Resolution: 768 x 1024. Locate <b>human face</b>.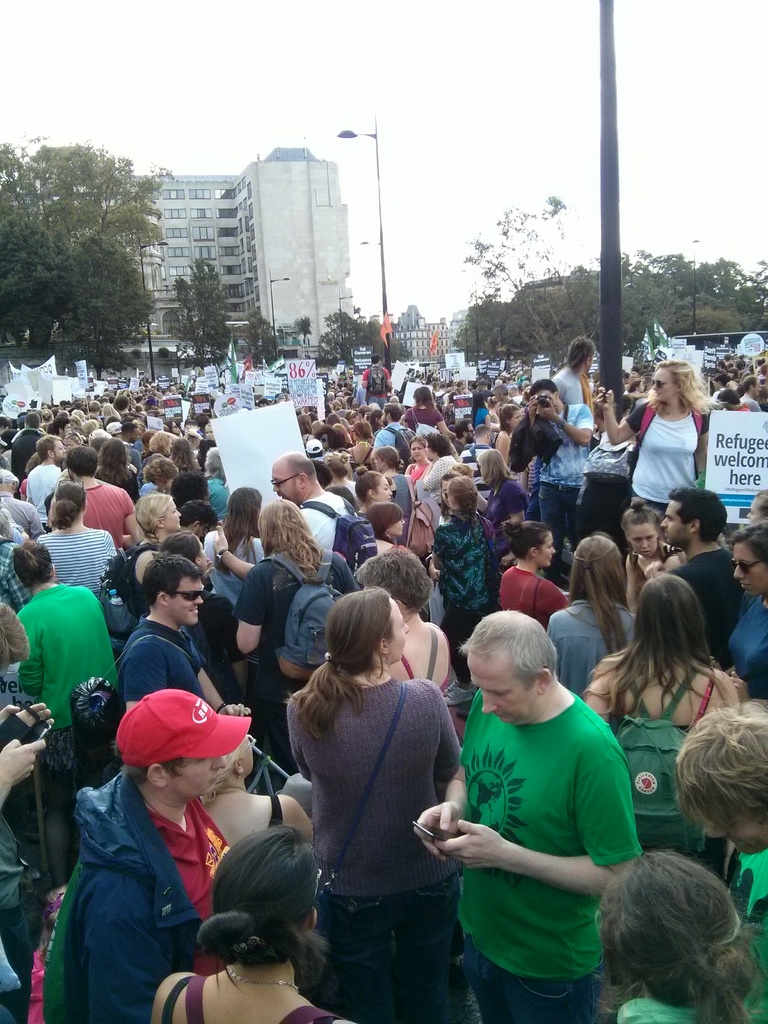
{"left": 663, "top": 497, "right": 691, "bottom": 547}.
